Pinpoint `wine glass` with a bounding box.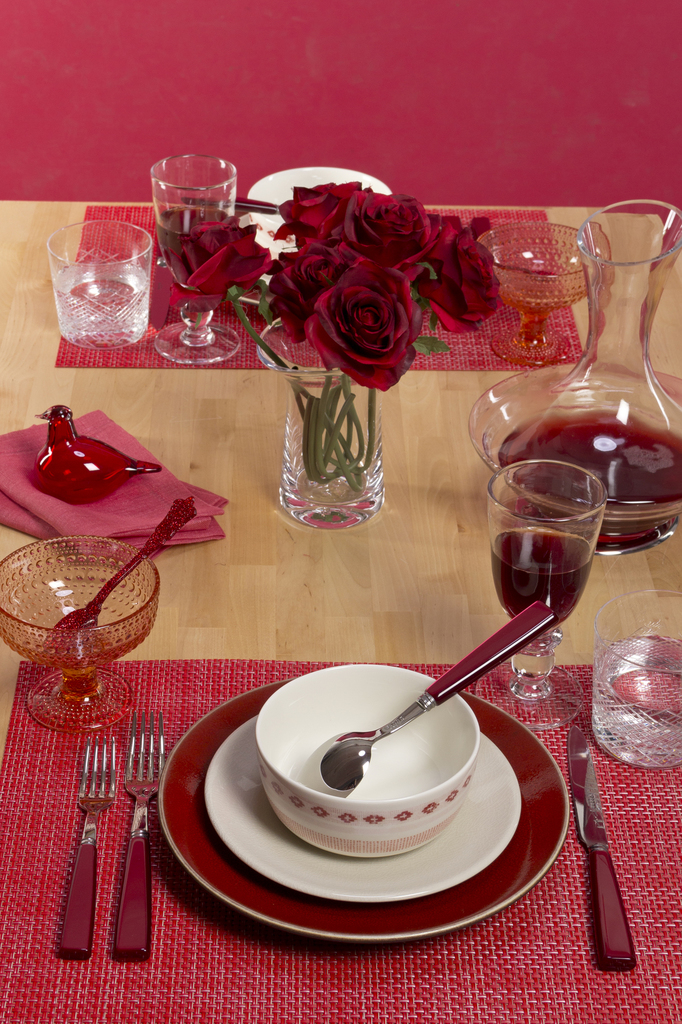
<region>487, 458, 604, 727</region>.
